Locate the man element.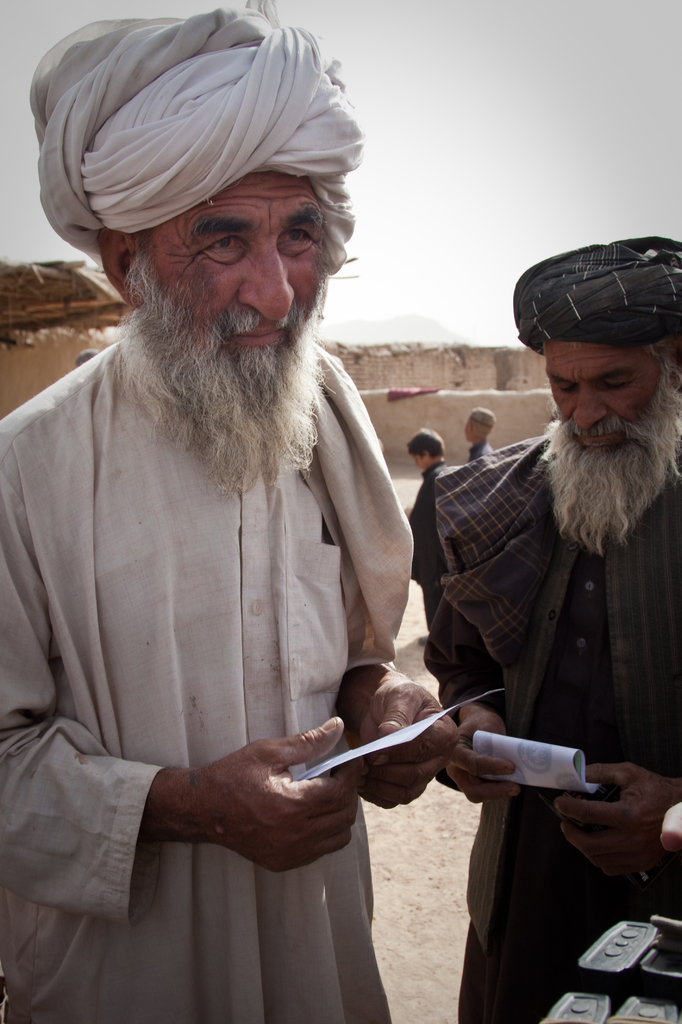
Element bbox: region(20, 52, 501, 970).
